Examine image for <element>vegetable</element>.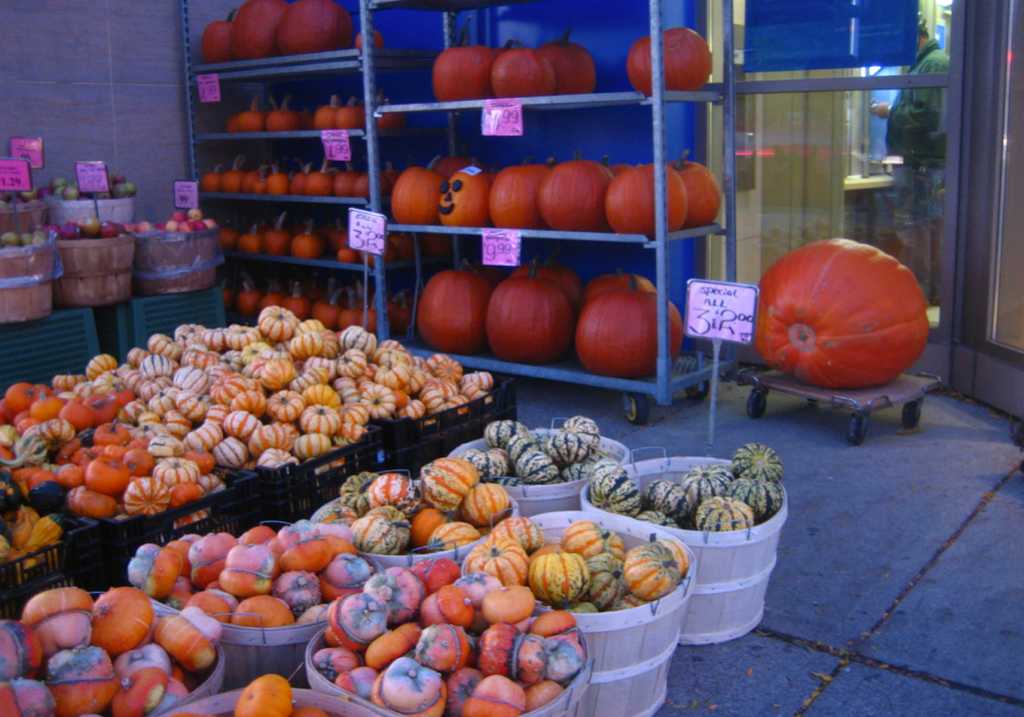
Examination result: select_region(376, 98, 407, 128).
